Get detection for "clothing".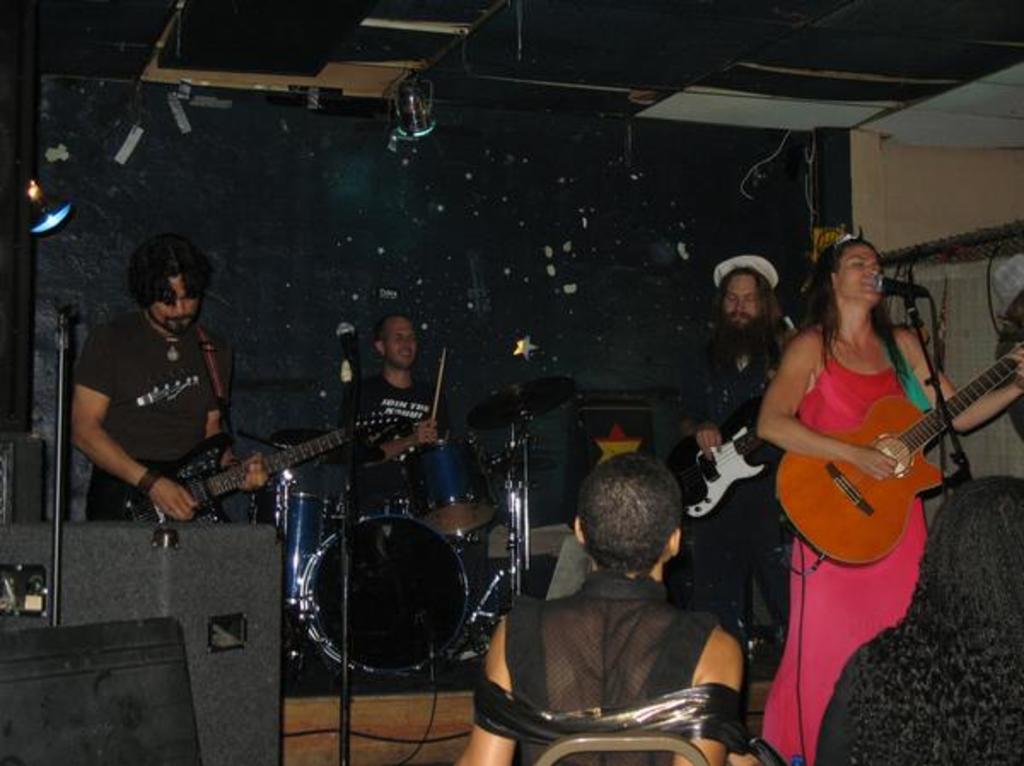
Detection: 669/322/790/684.
